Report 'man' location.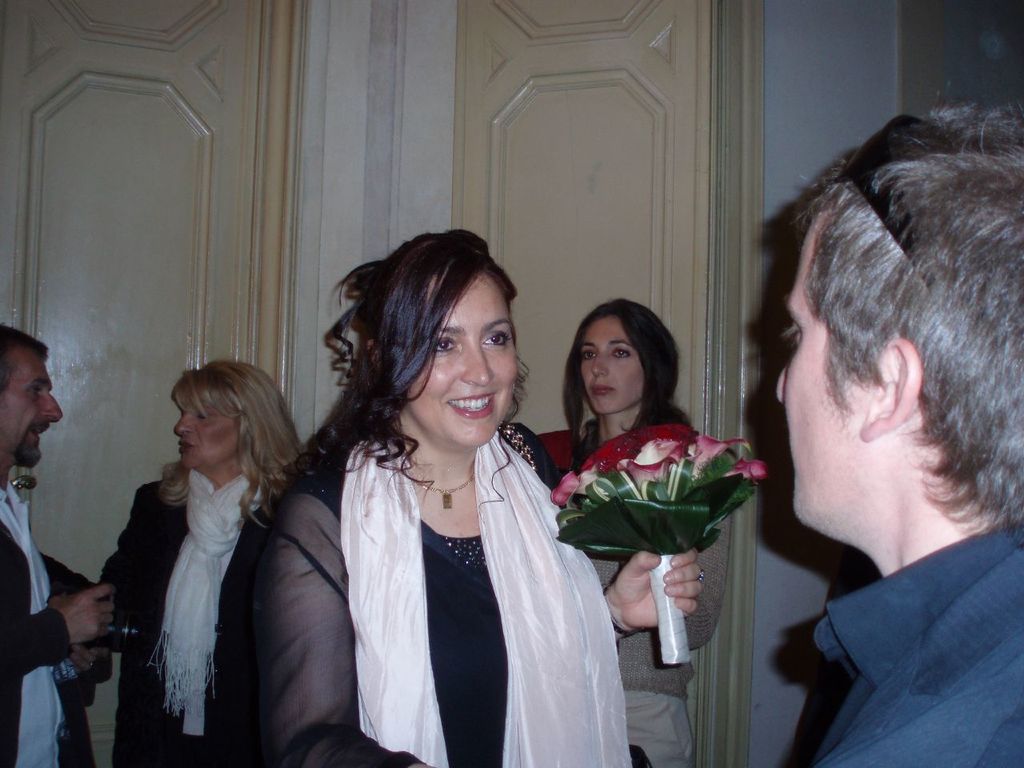
Report: [0,318,118,767].
